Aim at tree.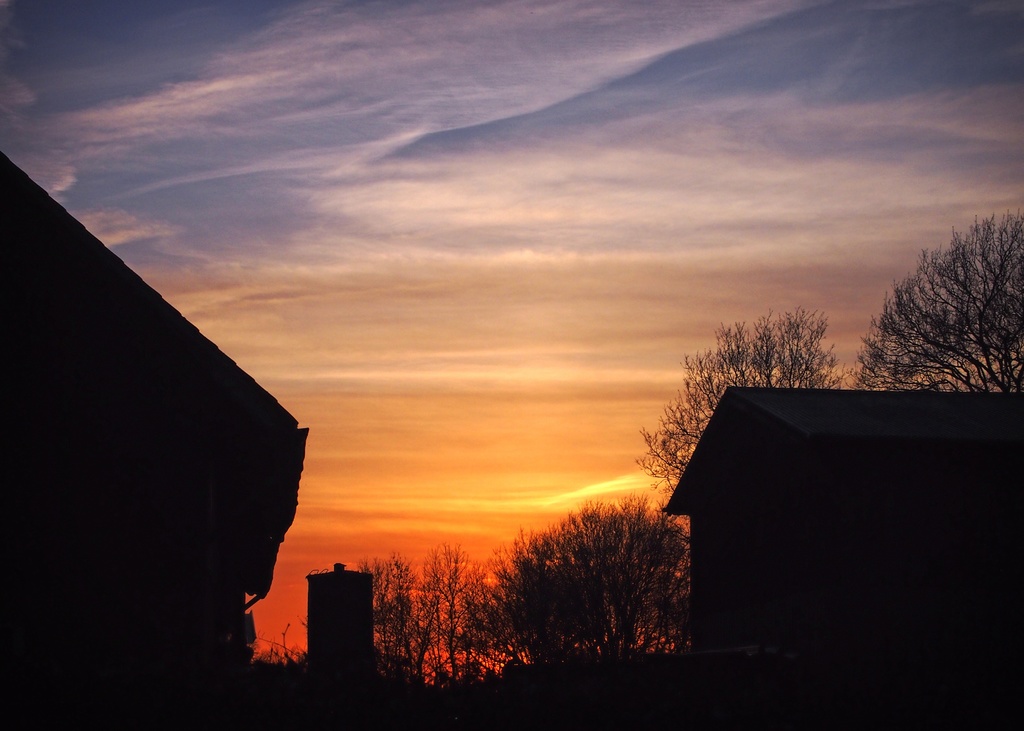
Aimed at [x1=484, y1=491, x2=690, y2=666].
